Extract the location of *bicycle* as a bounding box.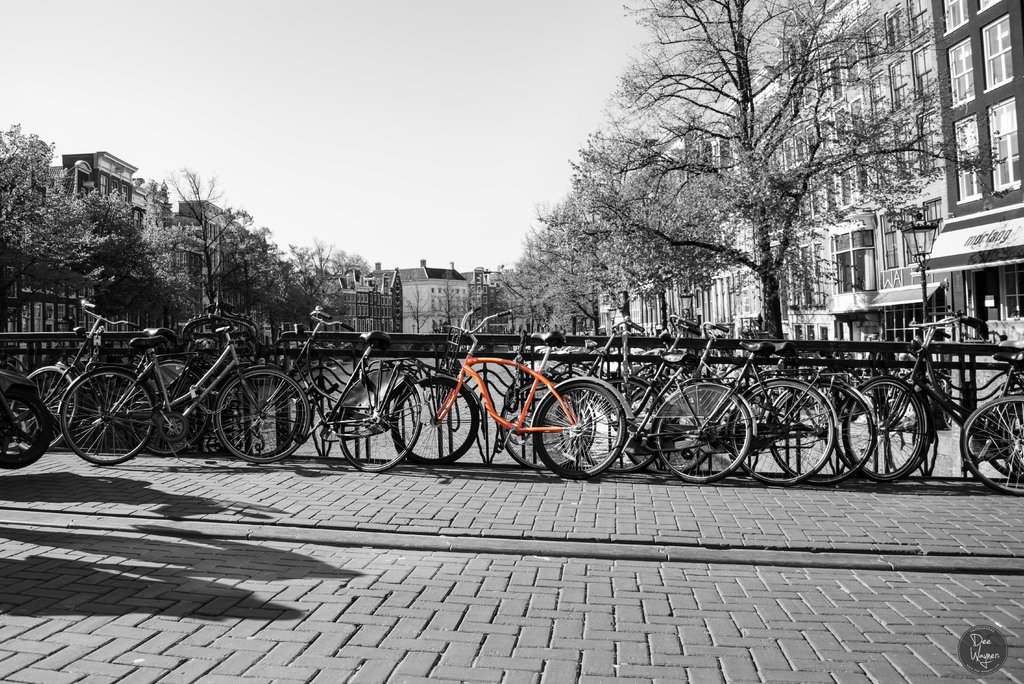
BBox(837, 313, 1023, 512).
